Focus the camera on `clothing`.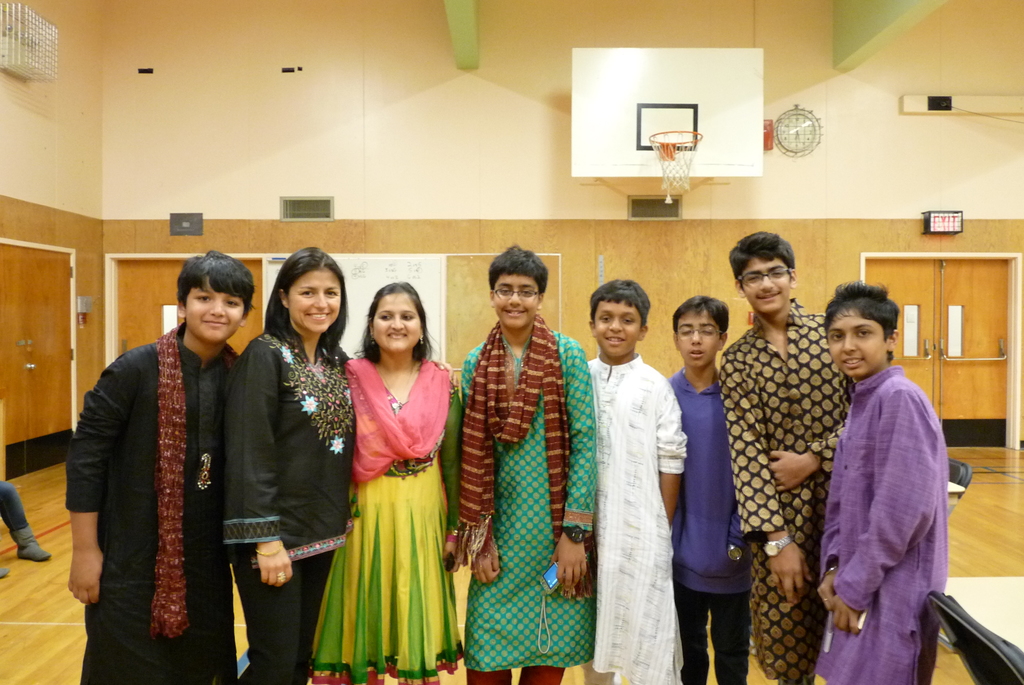
Focus region: x1=577, y1=350, x2=694, y2=684.
